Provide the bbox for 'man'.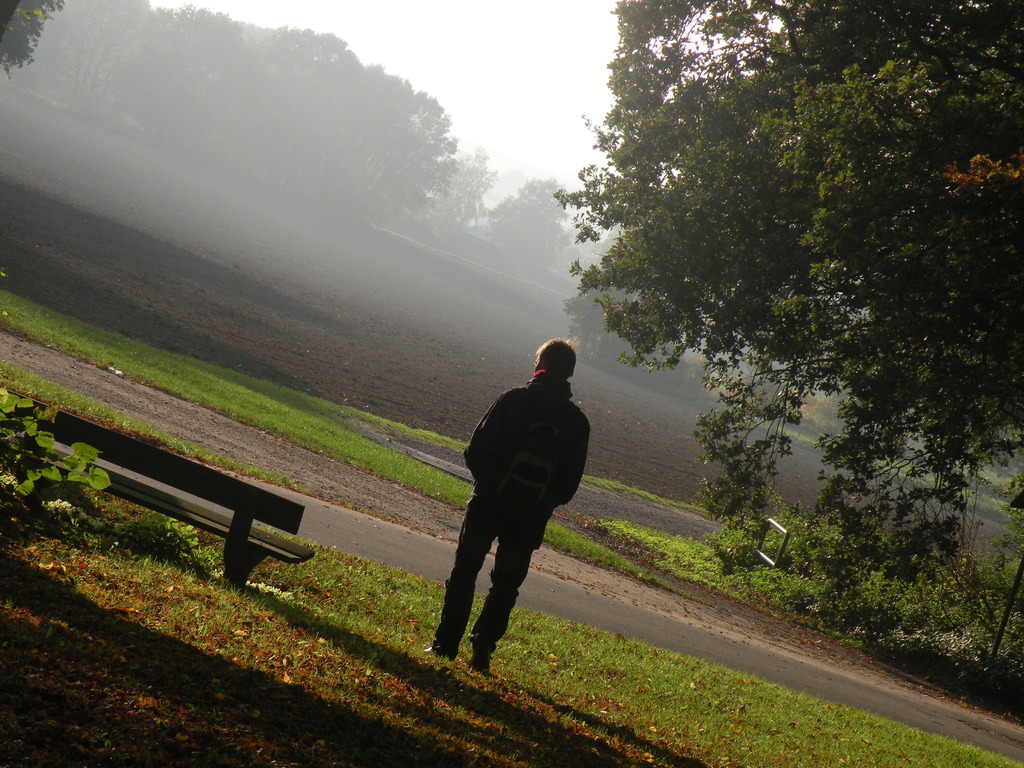
box=[426, 334, 594, 676].
